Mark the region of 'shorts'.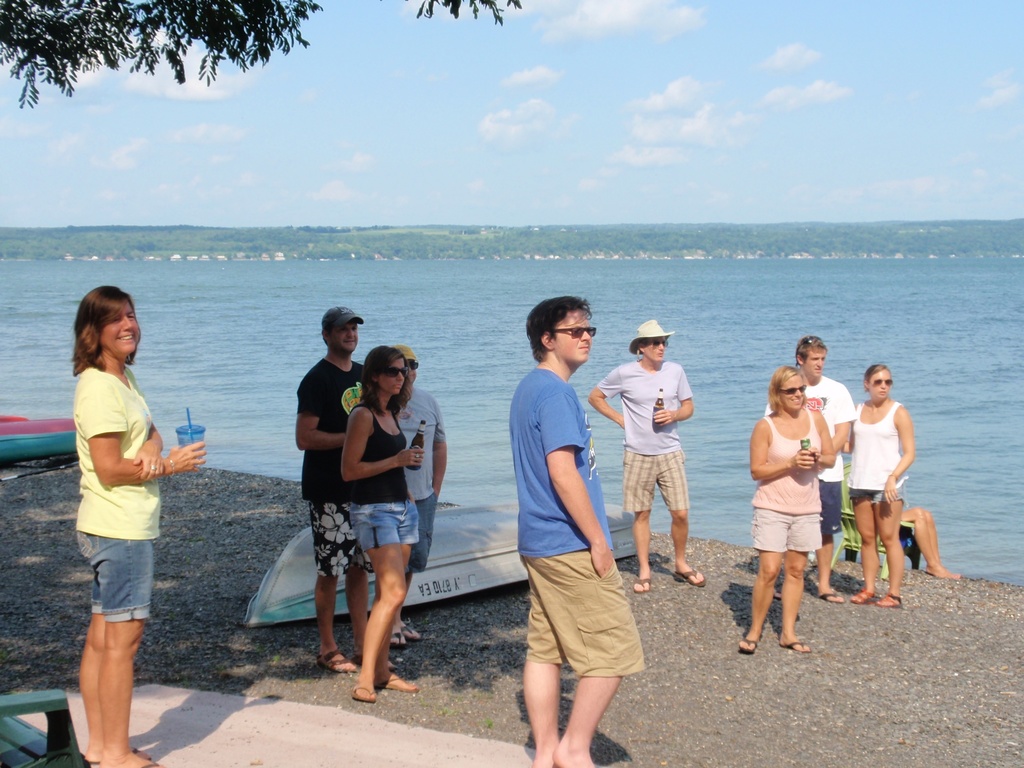
Region: <bbox>752, 508, 824, 553</bbox>.
